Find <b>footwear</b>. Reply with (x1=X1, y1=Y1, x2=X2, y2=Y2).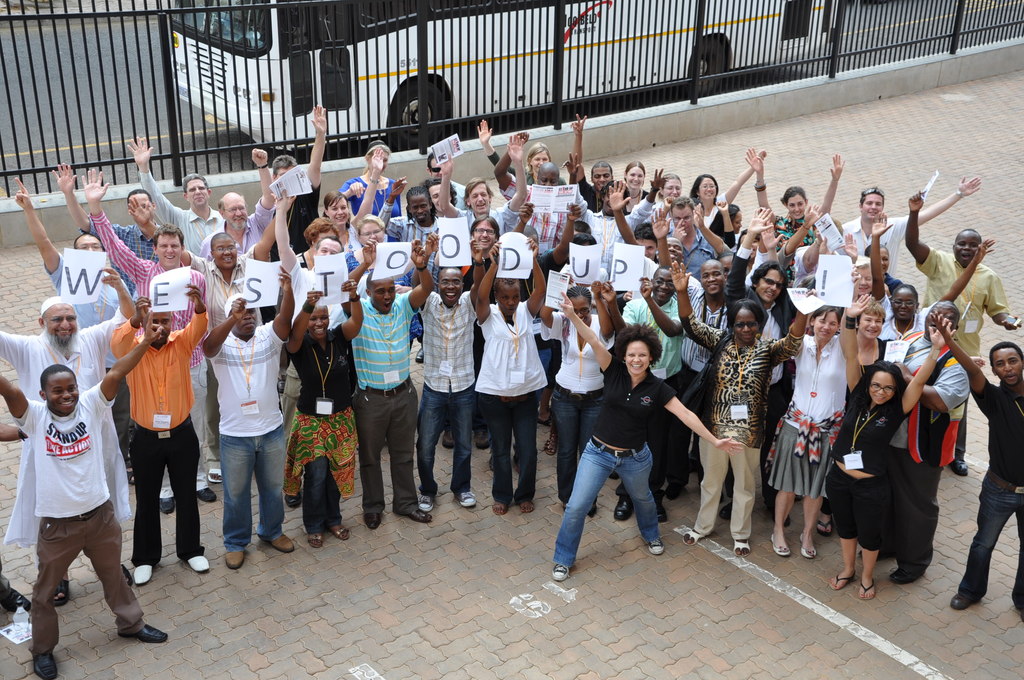
(x1=186, y1=553, x2=209, y2=574).
